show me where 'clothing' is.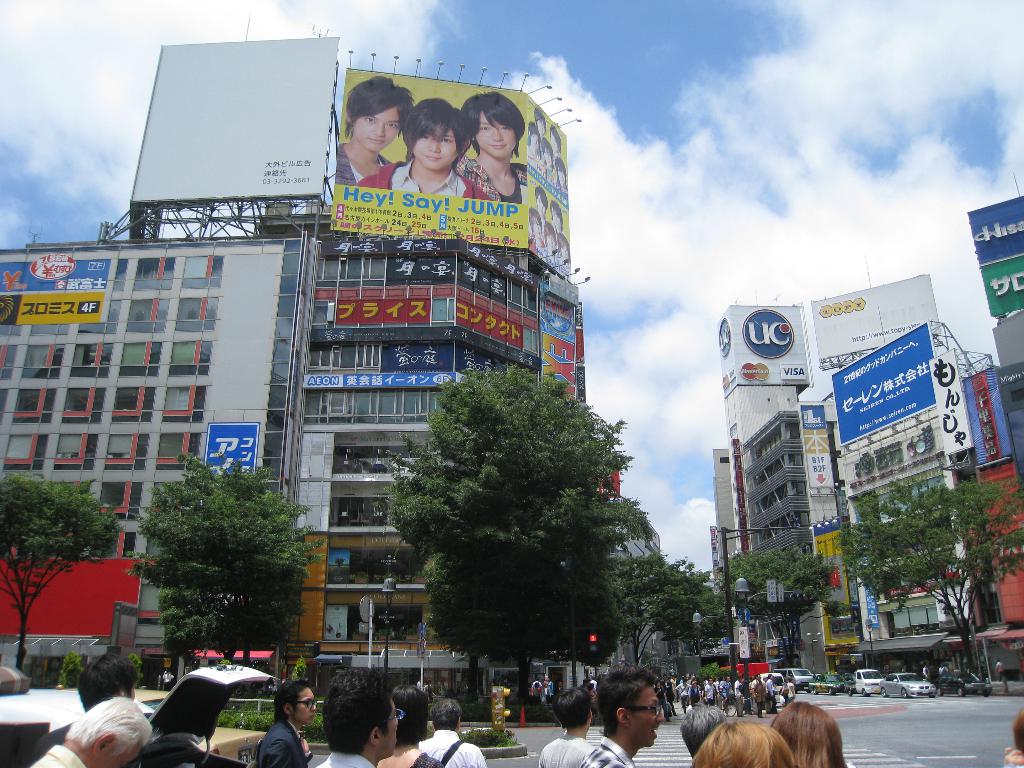
'clothing' is at 313, 753, 381, 767.
